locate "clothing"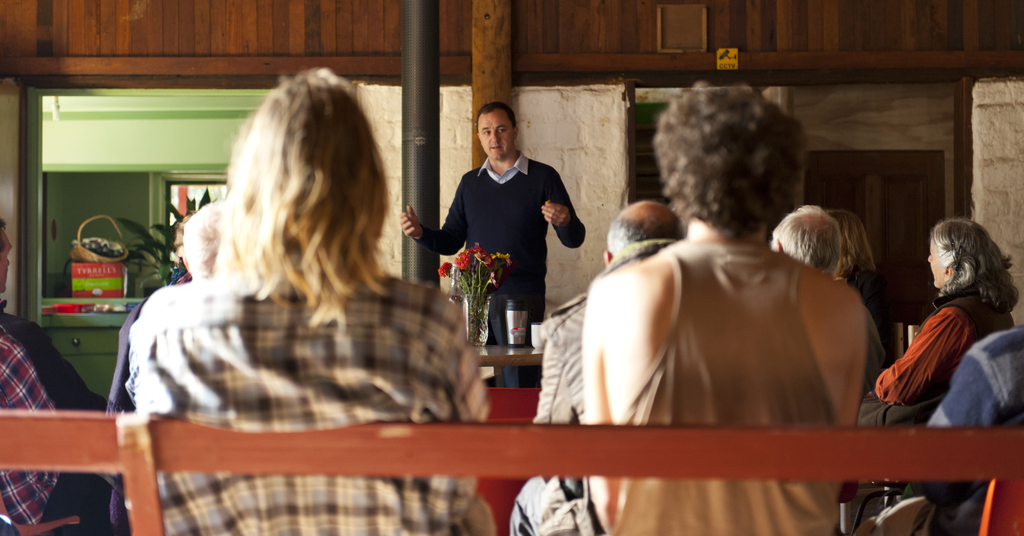
(125,249,493,535)
